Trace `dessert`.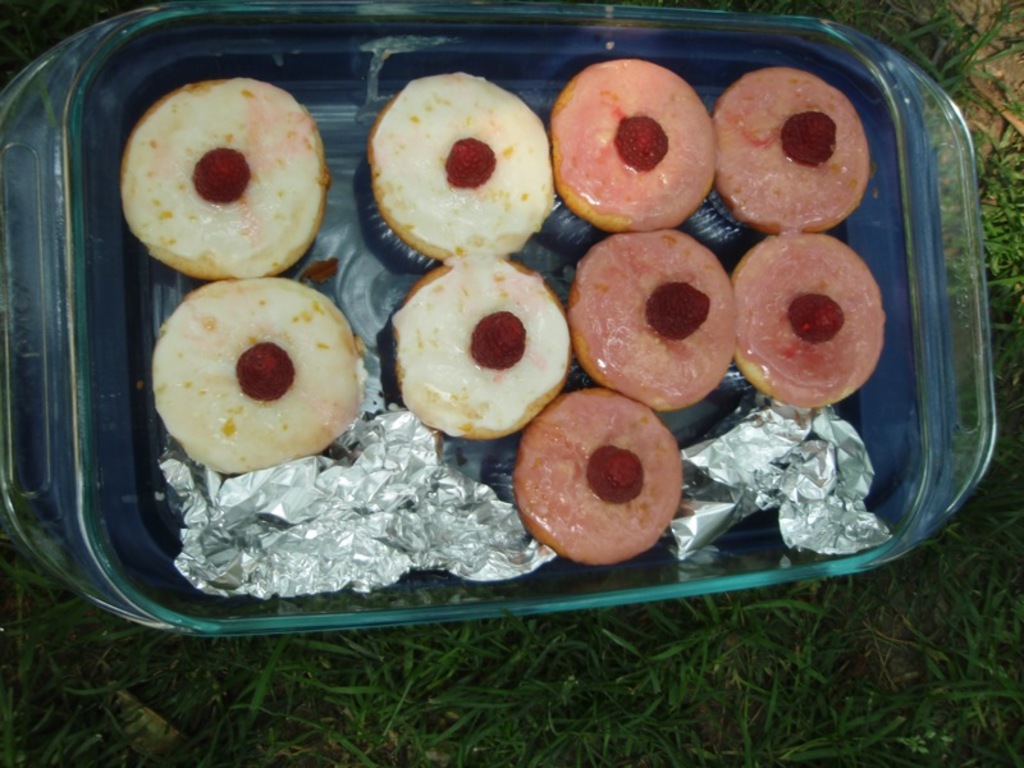
Traced to {"left": 736, "top": 225, "right": 879, "bottom": 416}.
